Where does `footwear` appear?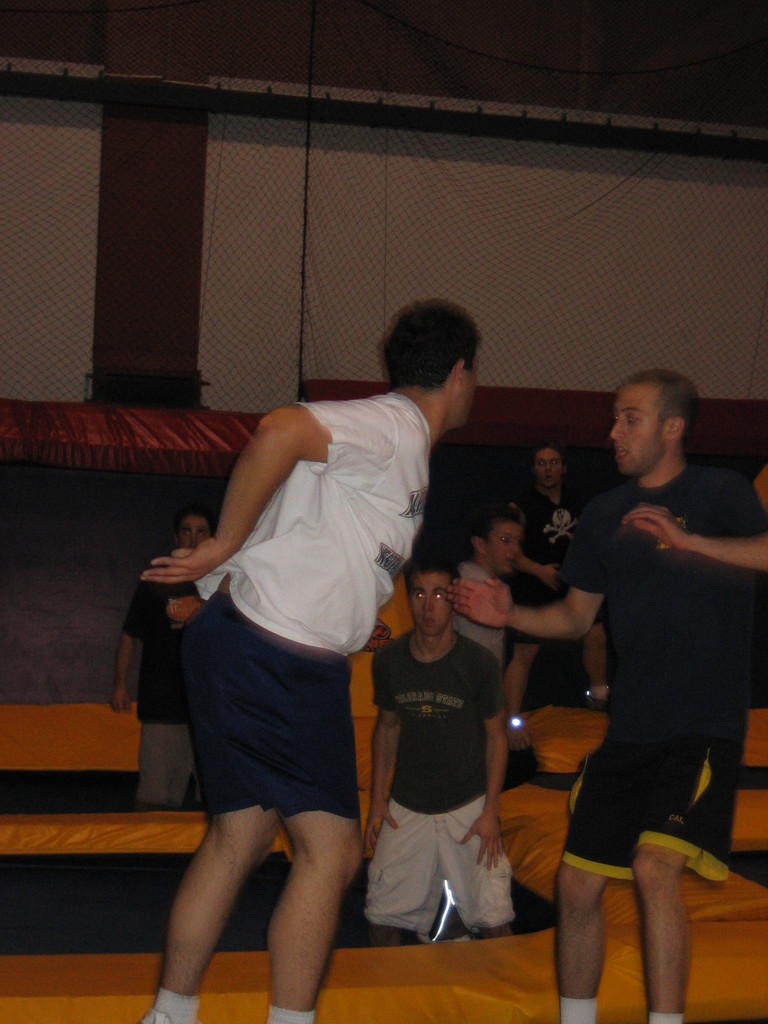
Appears at pyautogui.locateOnScreen(132, 1009, 181, 1023).
